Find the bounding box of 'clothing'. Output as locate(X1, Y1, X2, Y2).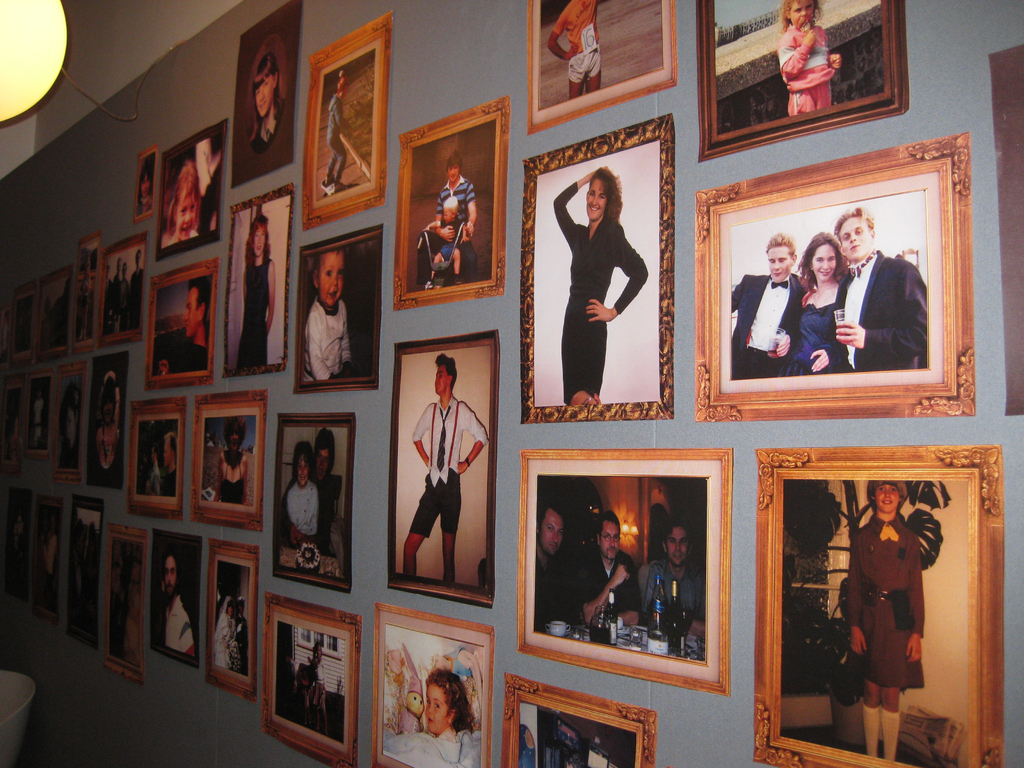
locate(234, 254, 273, 369).
